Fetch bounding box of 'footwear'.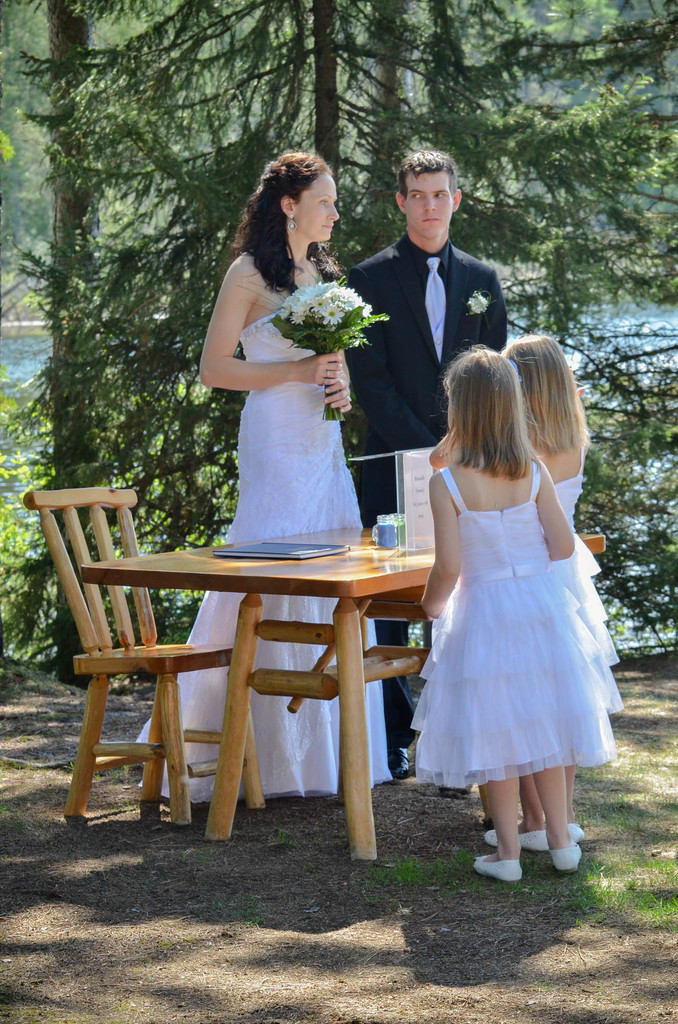
Bbox: detection(481, 825, 546, 851).
